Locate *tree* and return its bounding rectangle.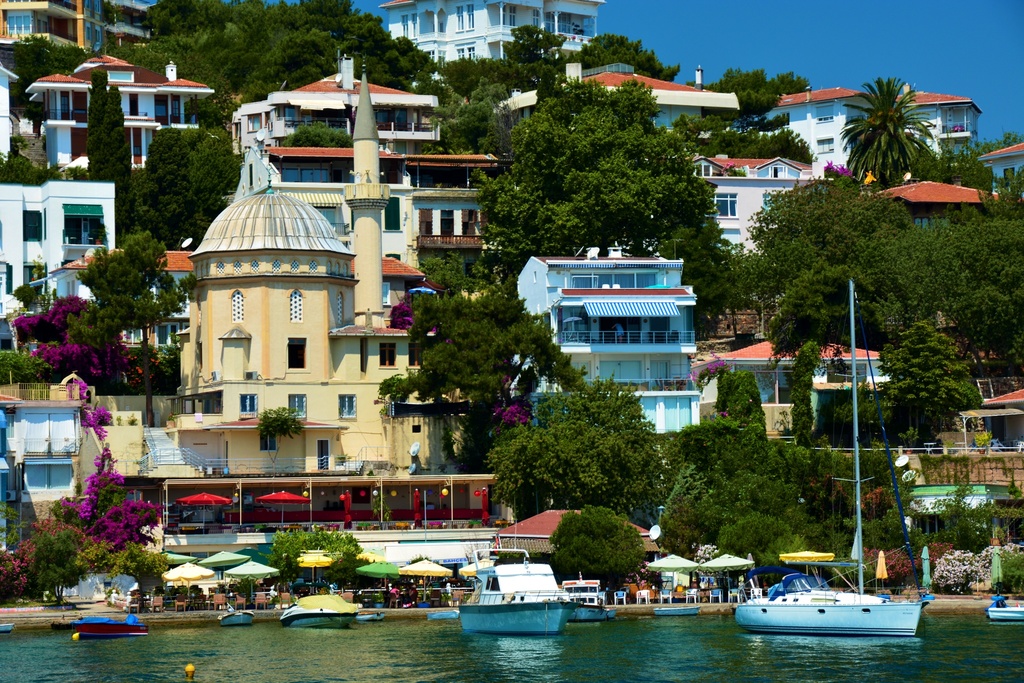
detection(836, 74, 937, 190).
